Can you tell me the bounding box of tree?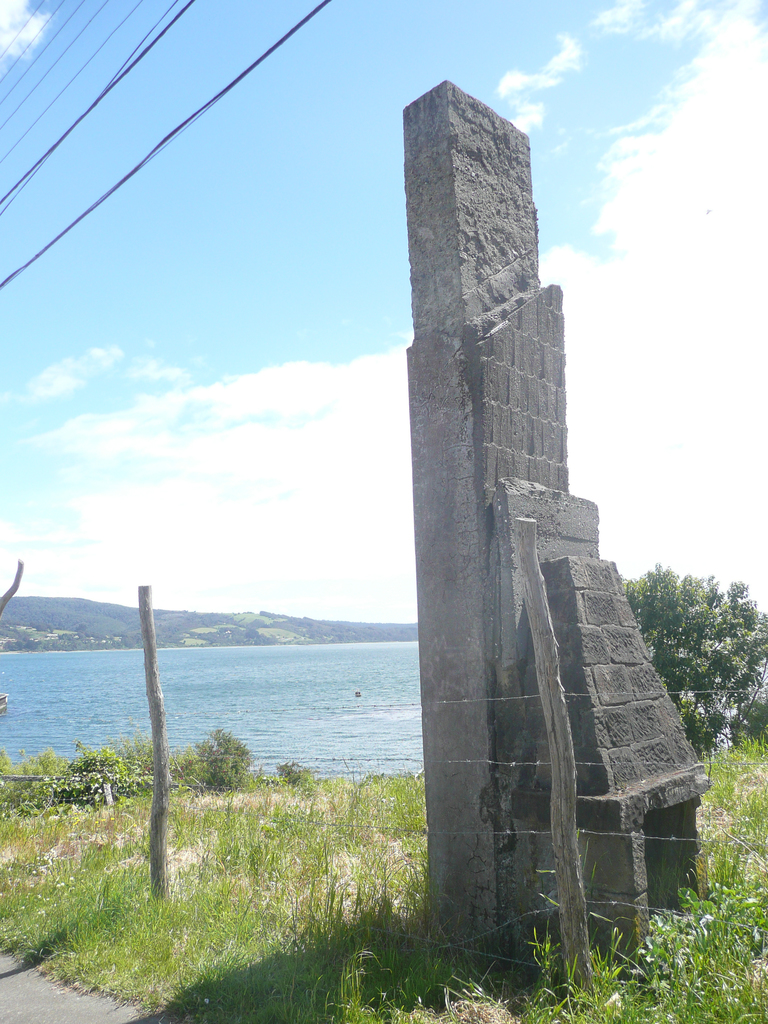
bbox(630, 561, 767, 758).
